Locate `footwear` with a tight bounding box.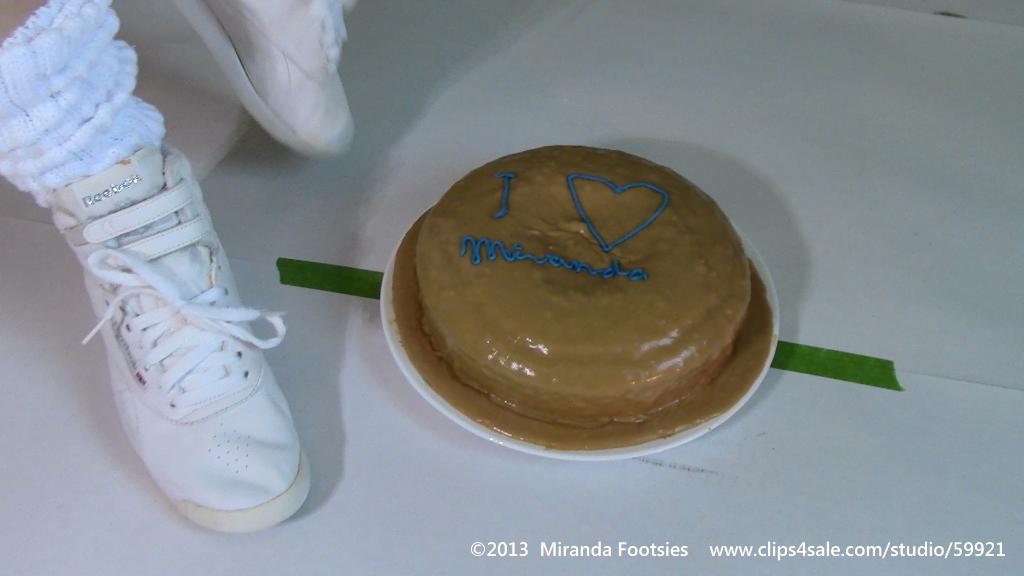
l=53, t=146, r=316, b=527.
